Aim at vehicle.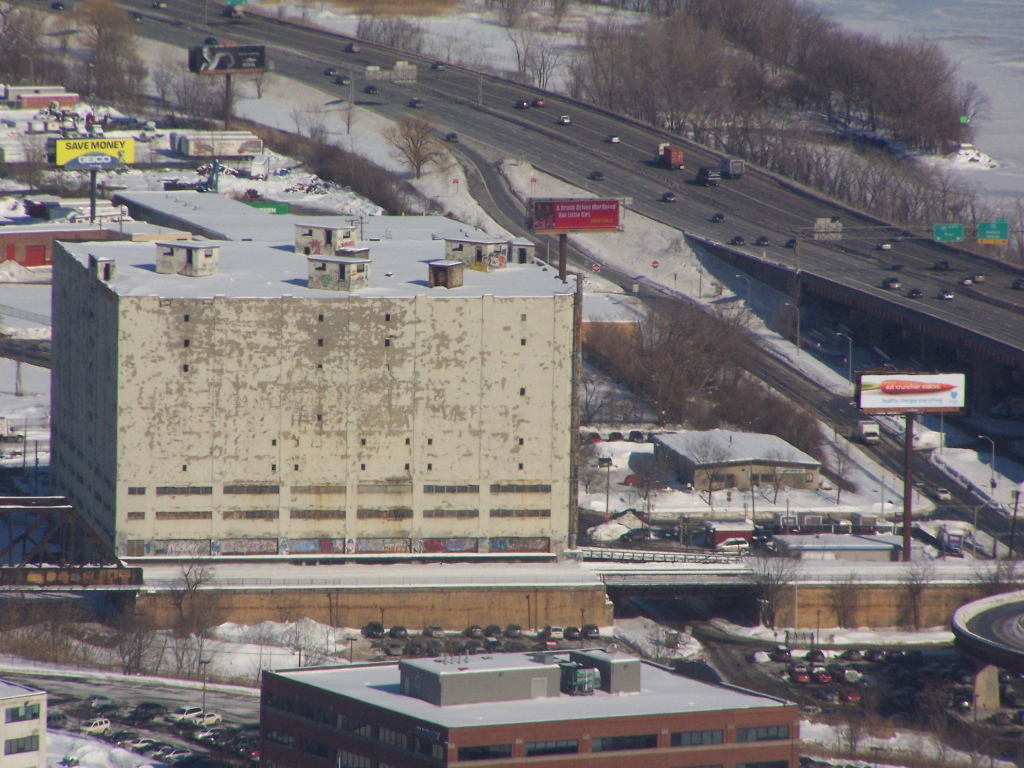
Aimed at [585,621,598,639].
